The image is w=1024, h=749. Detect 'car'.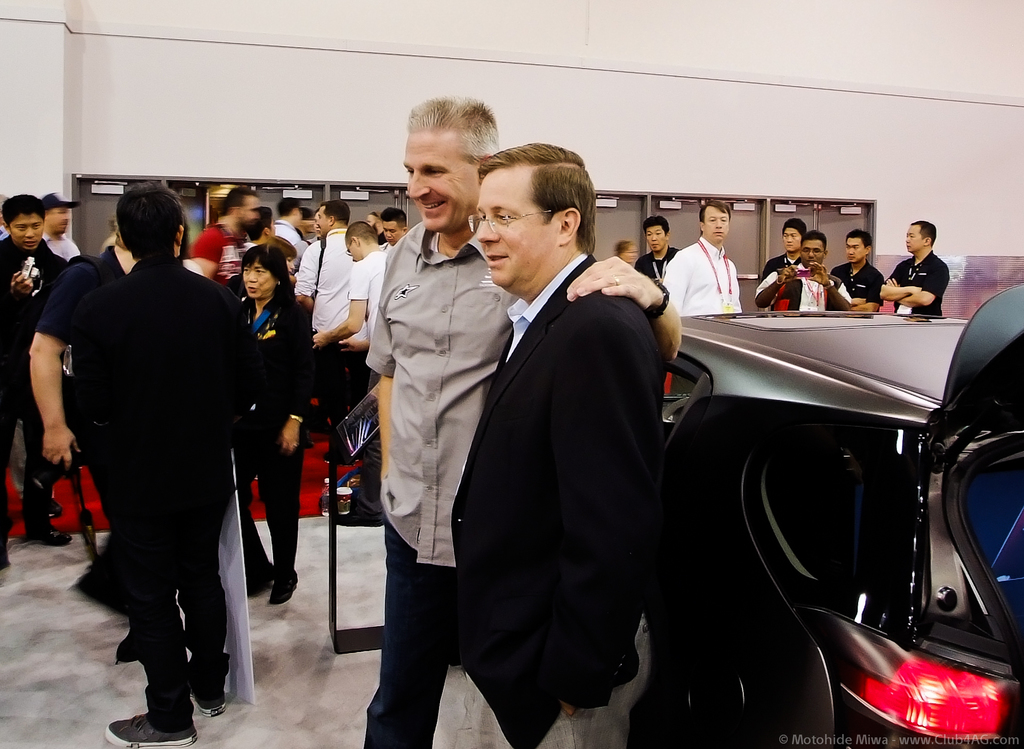
Detection: Rect(670, 305, 1023, 748).
